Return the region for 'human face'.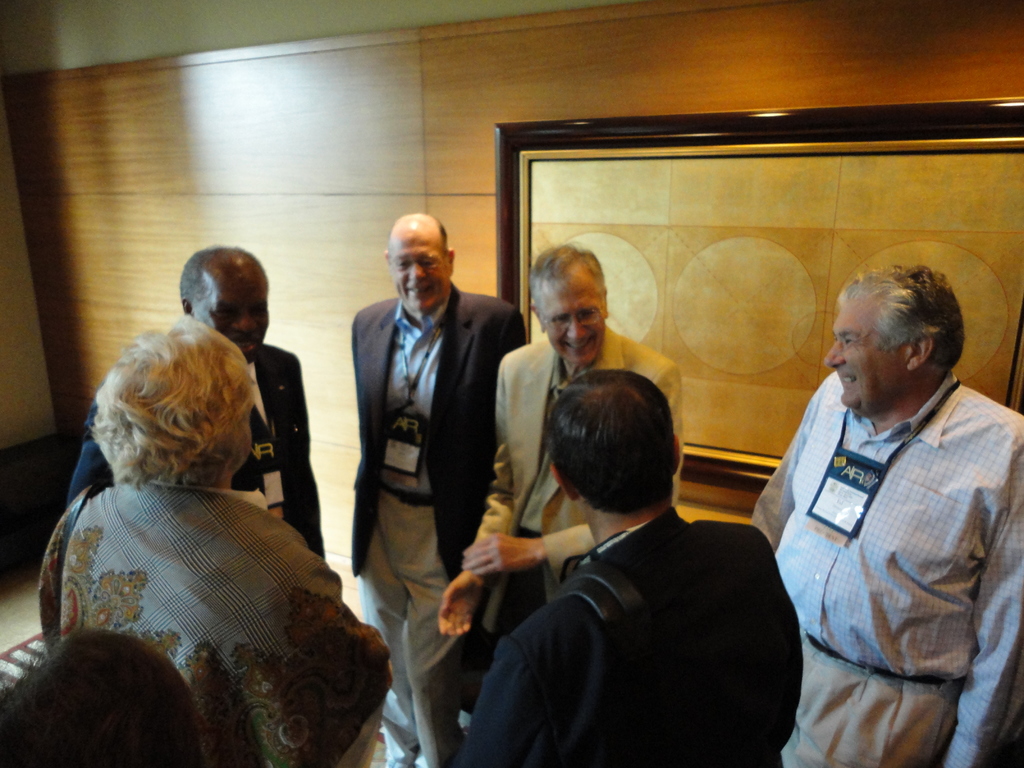
select_region(200, 271, 269, 362).
